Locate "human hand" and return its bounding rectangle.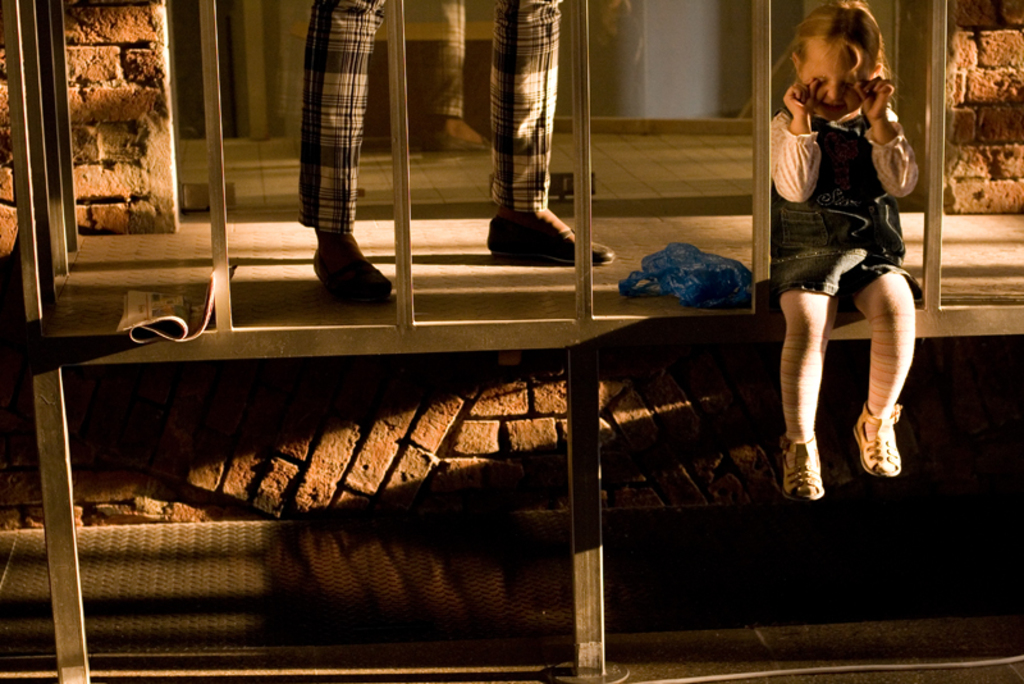
780:78:822:119.
